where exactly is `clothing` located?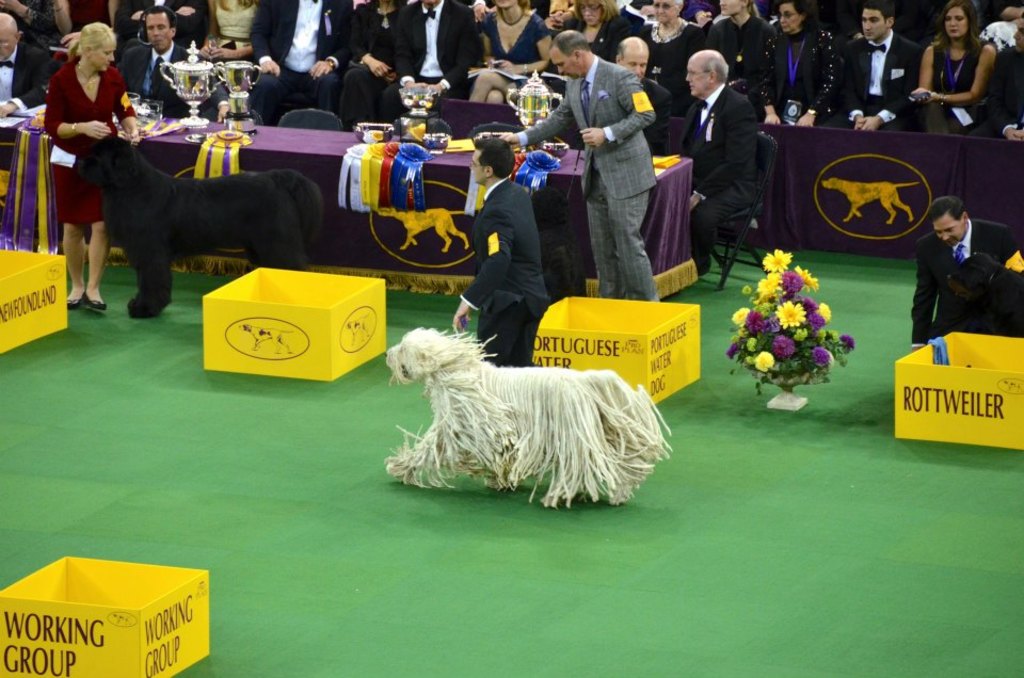
Its bounding box is Rect(751, 31, 833, 126).
